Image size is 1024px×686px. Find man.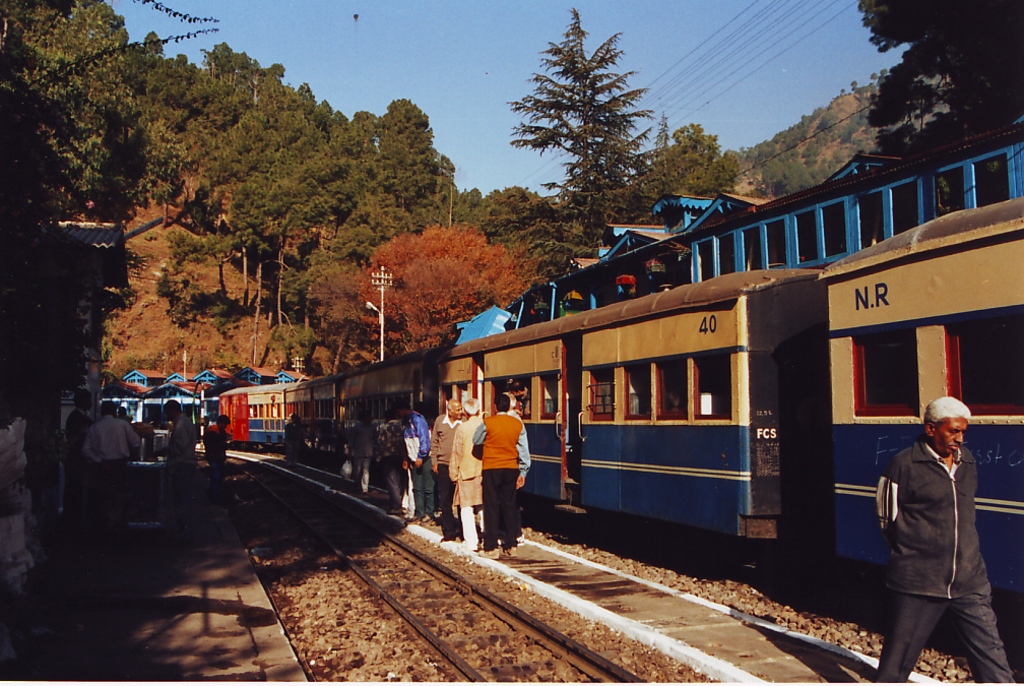
<region>869, 370, 1006, 681</region>.
